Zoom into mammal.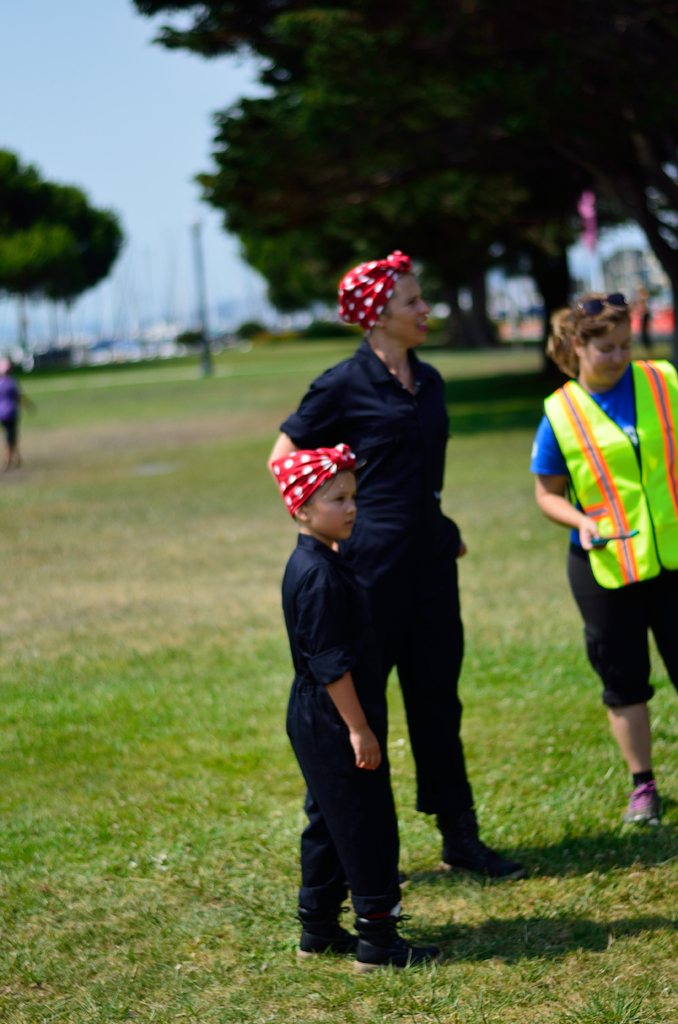
Zoom target: 268 251 535 874.
